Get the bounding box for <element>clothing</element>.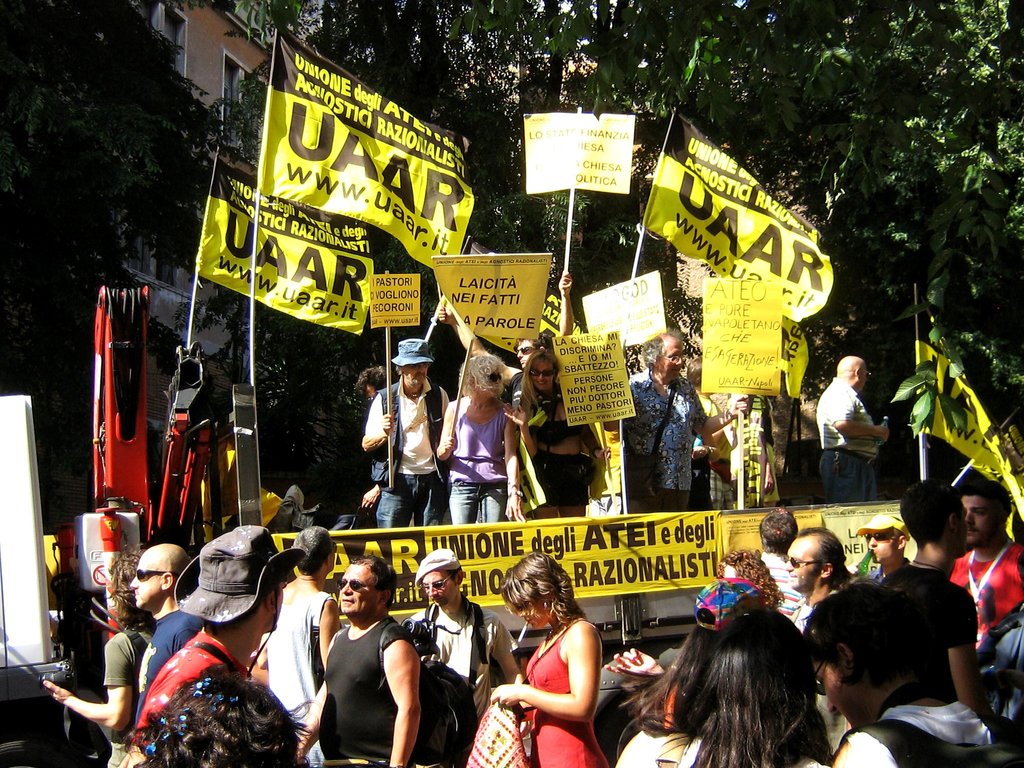
(817, 373, 882, 513).
